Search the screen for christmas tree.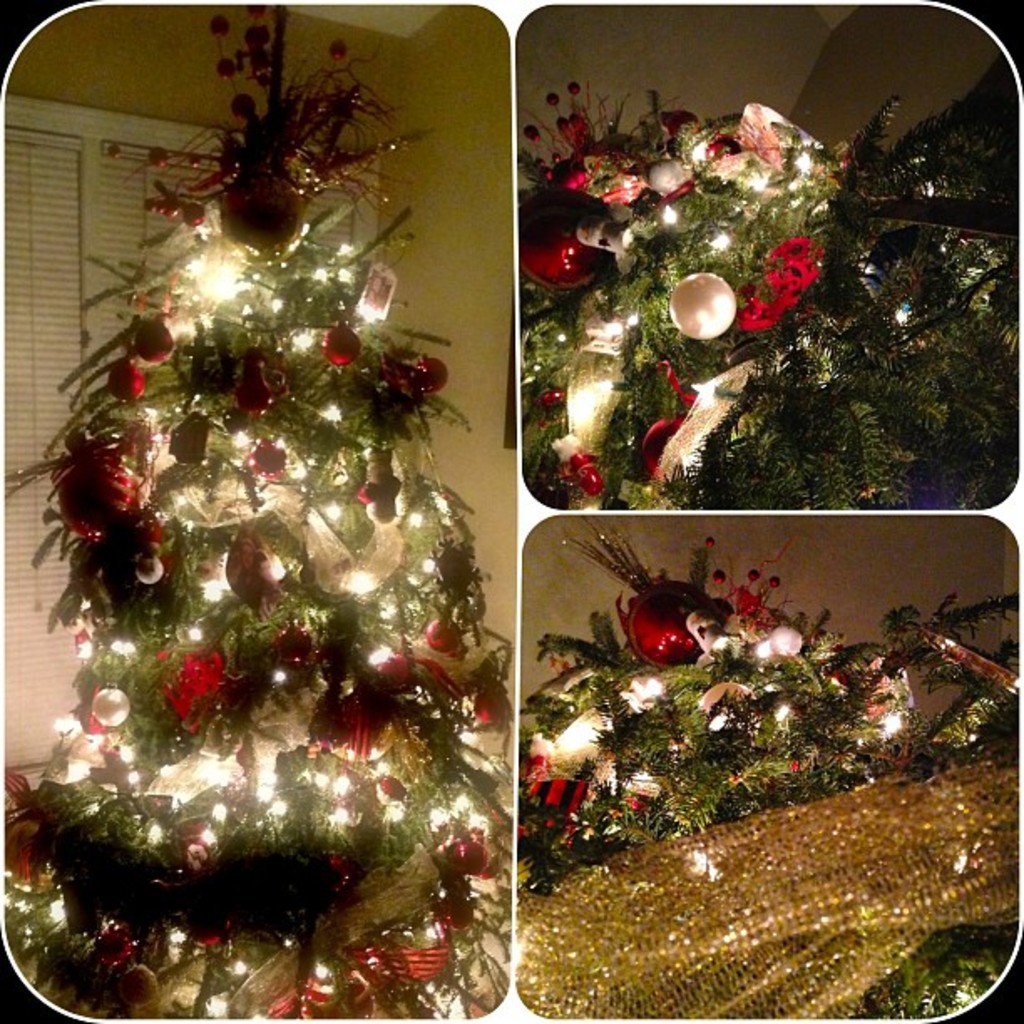
Found at bbox(0, 0, 515, 1017).
